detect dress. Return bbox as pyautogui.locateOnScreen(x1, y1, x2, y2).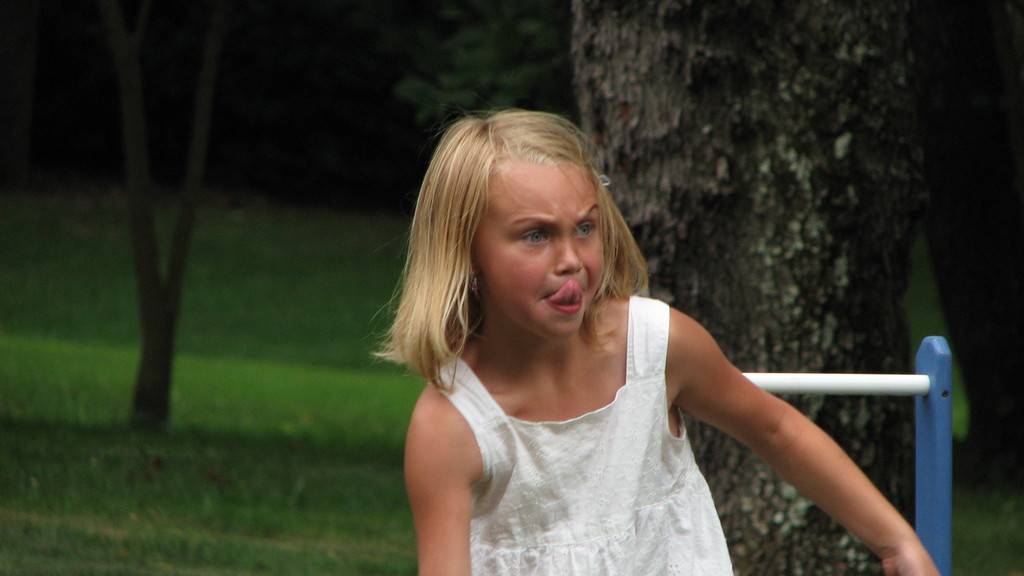
pyautogui.locateOnScreen(399, 202, 733, 575).
